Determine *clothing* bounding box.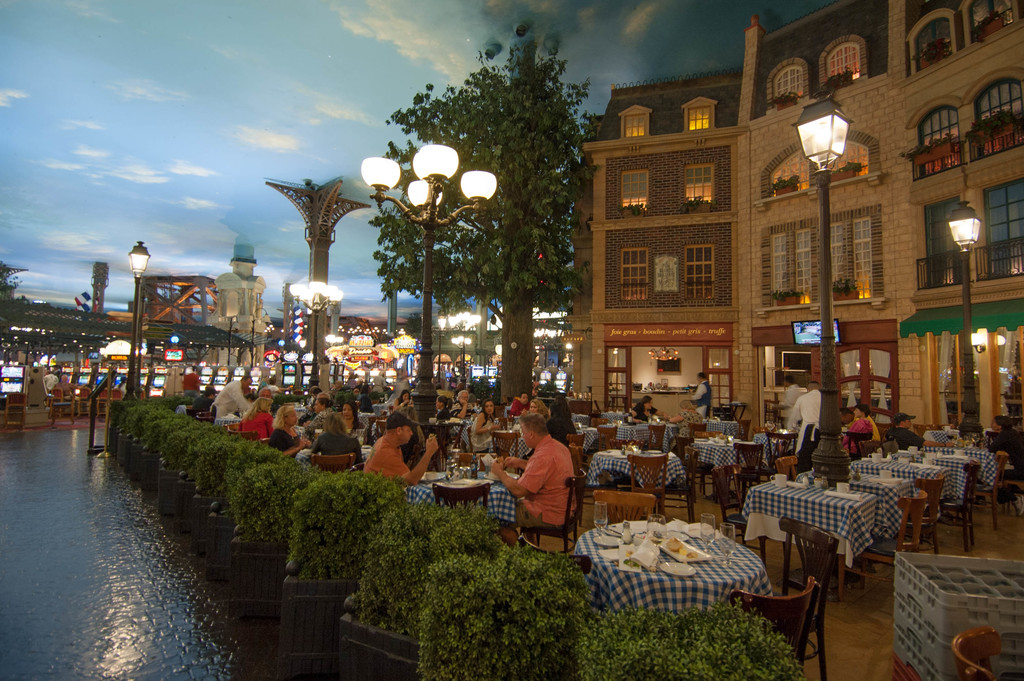
Determined: pyautogui.locateOnScreen(891, 425, 925, 452).
